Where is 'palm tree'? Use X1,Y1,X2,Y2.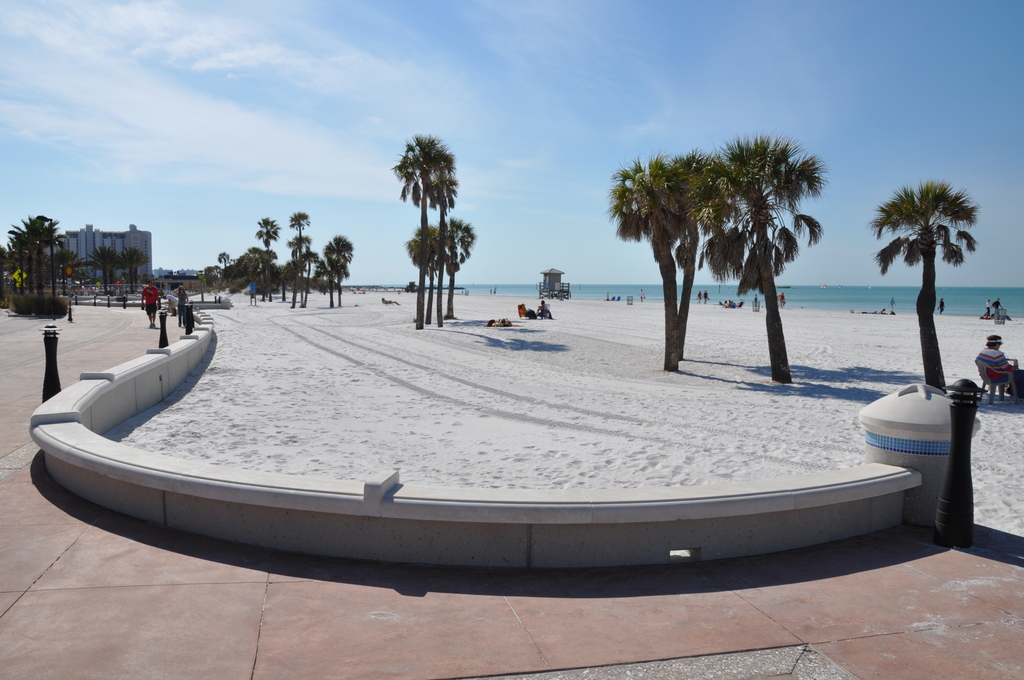
619,160,701,349.
